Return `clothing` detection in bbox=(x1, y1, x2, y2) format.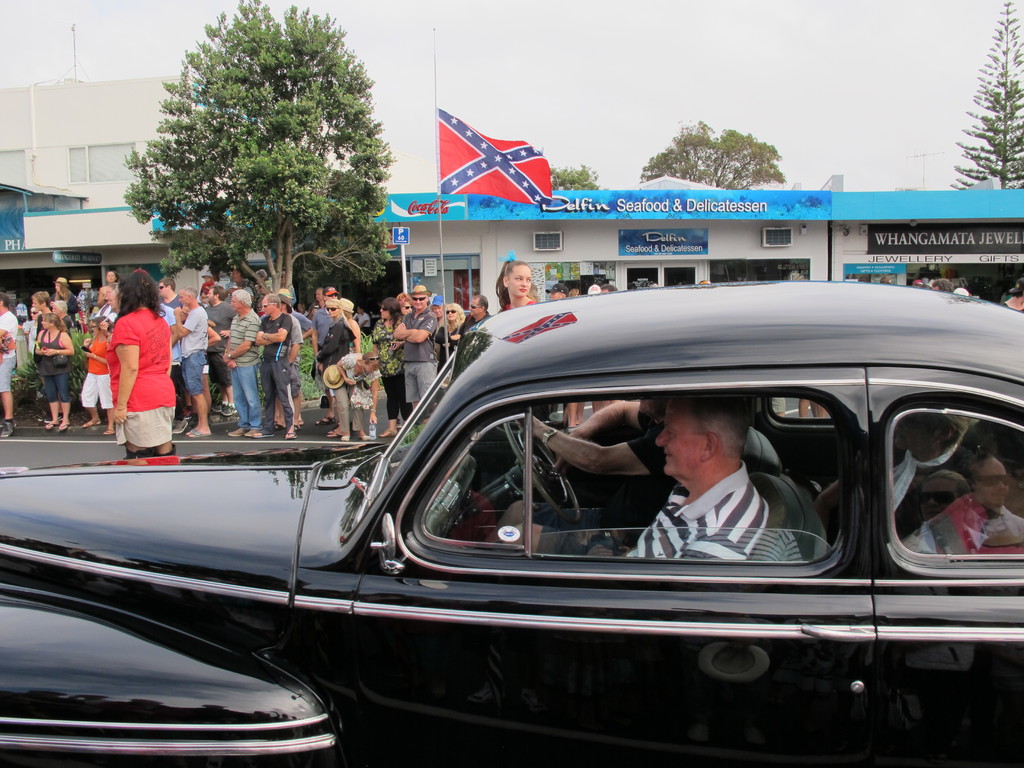
bbox=(369, 317, 403, 420).
